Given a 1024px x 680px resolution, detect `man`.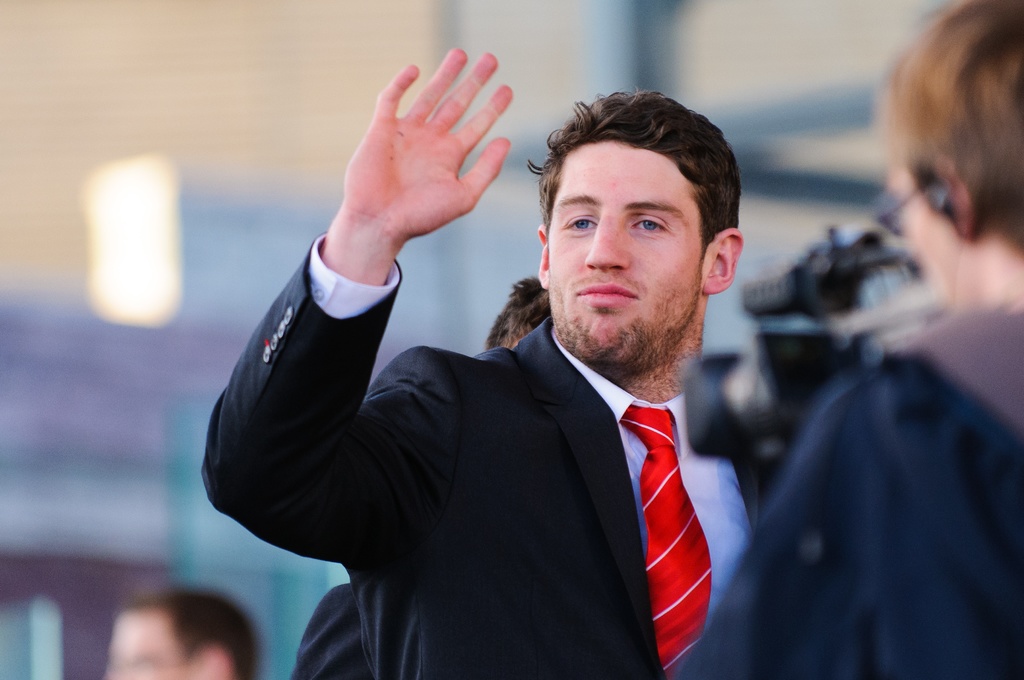
[93,587,261,679].
